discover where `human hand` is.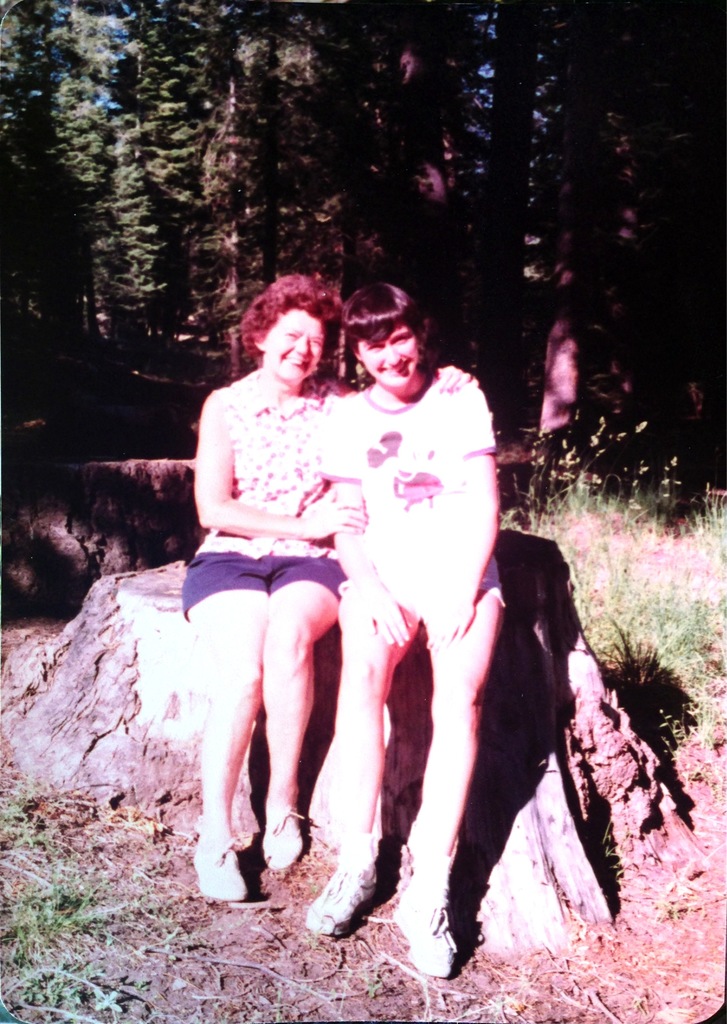
Discovered at <bbox>434, 362, 480, 398</bbox>.
